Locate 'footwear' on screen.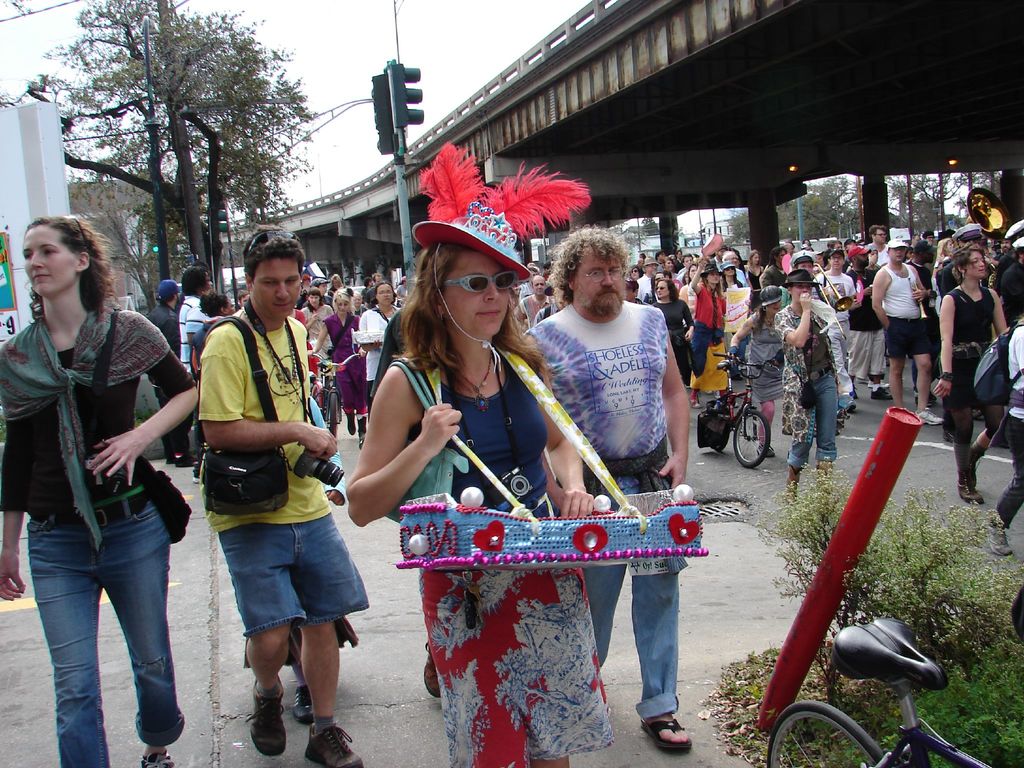
On screen at (left=358, top=419, right=367, bottom=451).
